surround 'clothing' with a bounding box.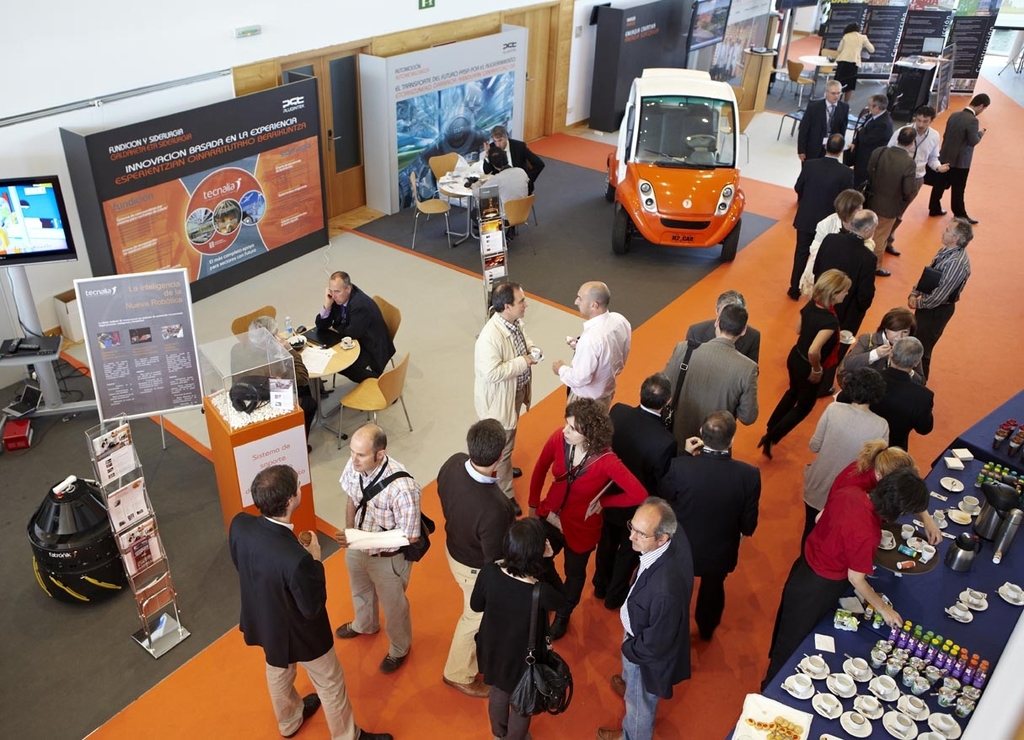
(left=834, top=30, right=877, bottom=91).
